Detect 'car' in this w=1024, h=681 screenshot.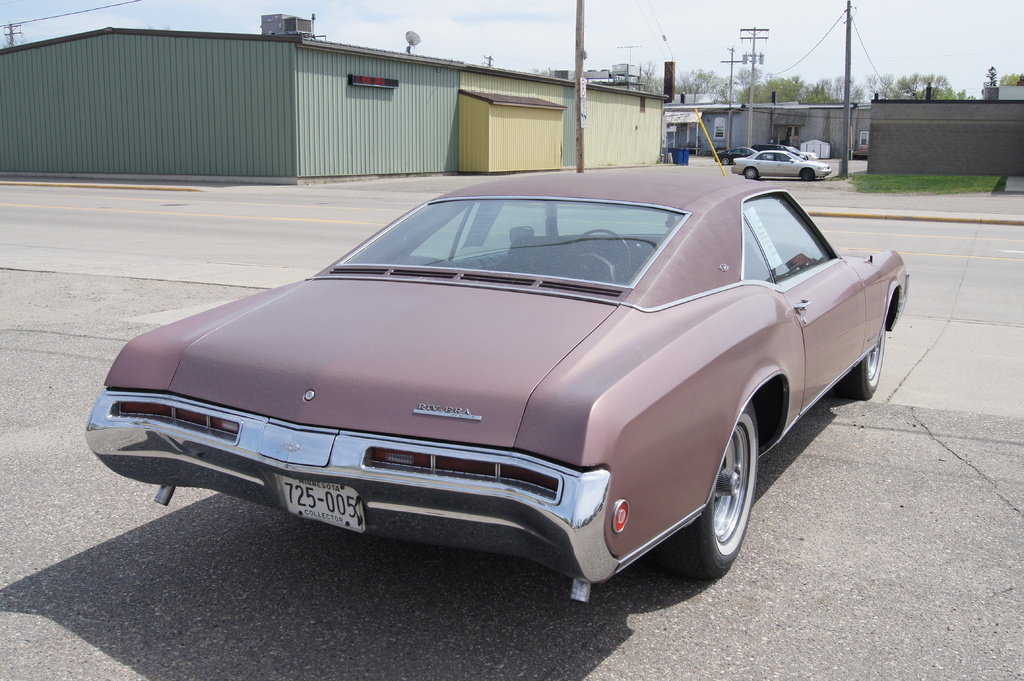
Detection: bbox=(709, 140, 757, 167).
